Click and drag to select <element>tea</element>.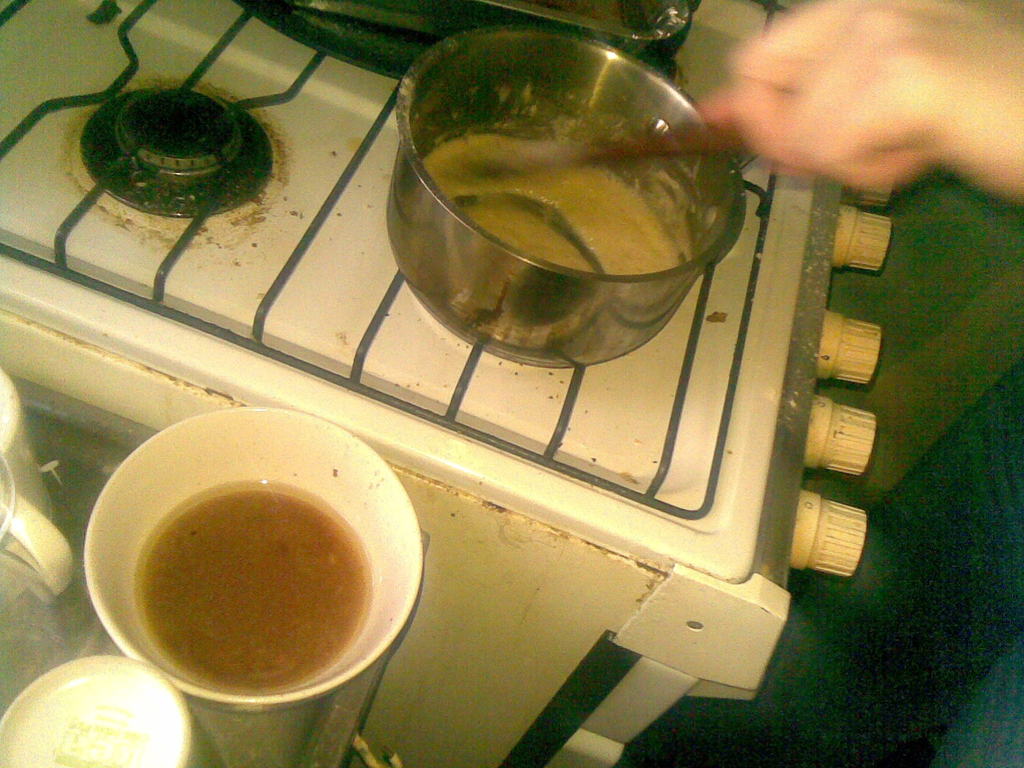
Selection: region(440, 123, 691, 280).
